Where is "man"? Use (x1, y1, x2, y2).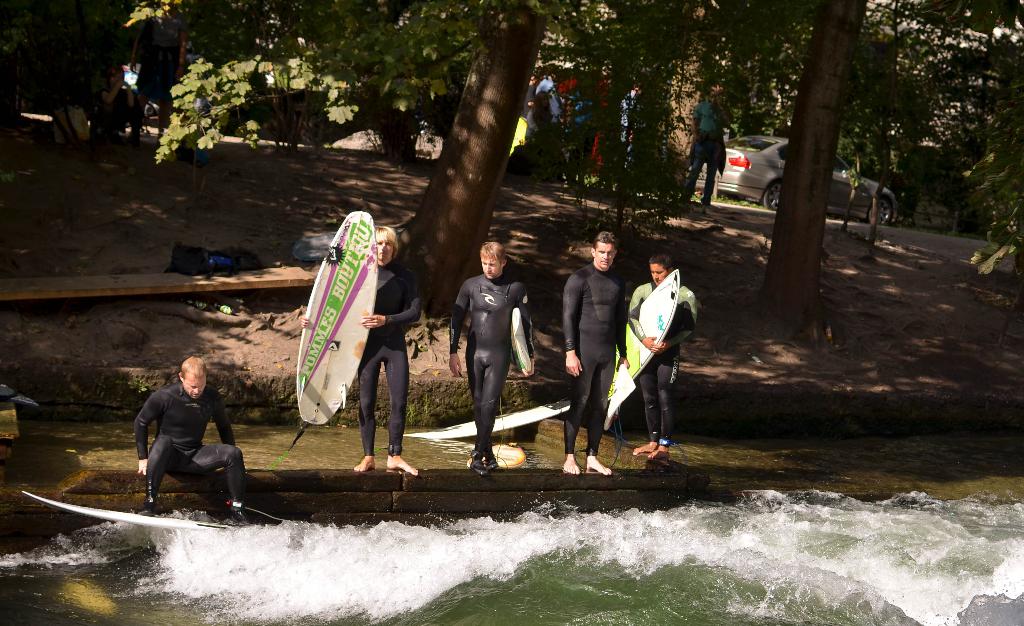
(131, 360, 250, 526).
